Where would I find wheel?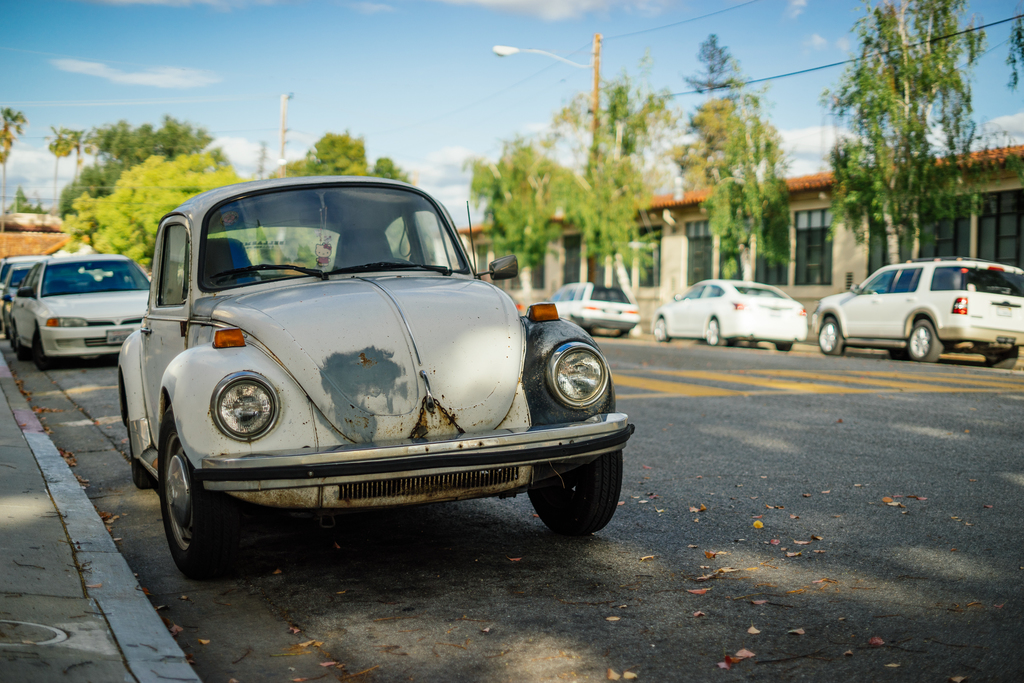
At {"x1": 35, "y1": 335, "x2": 47, "y2": 372}.
